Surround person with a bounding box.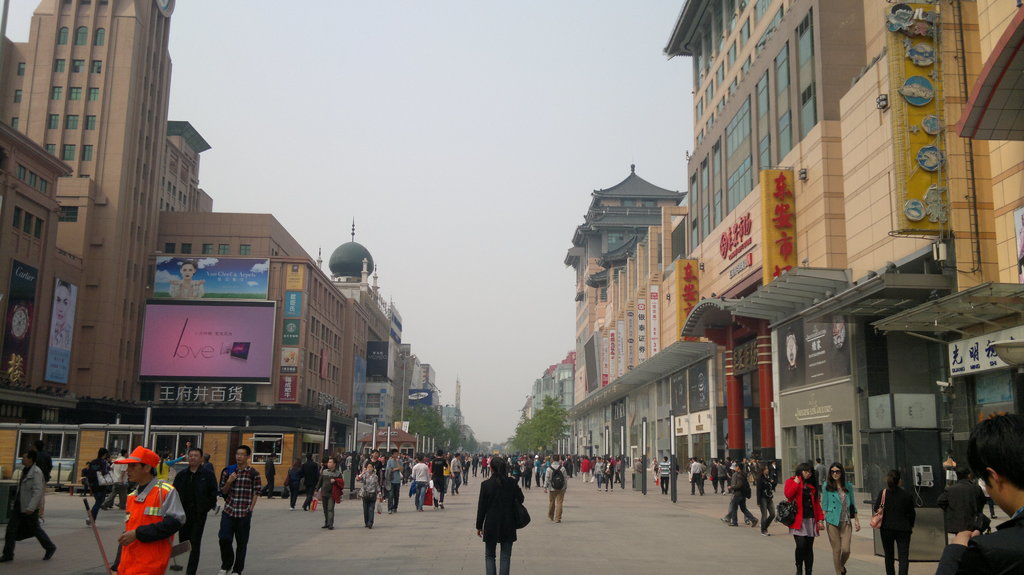
Rect(108, 452, 127, 513).
